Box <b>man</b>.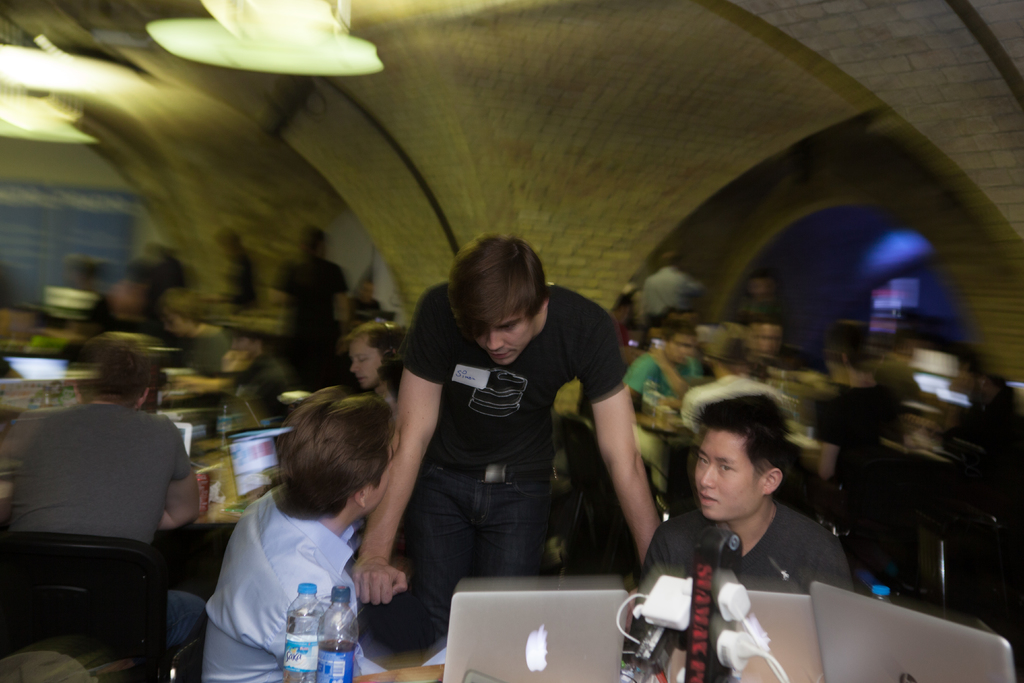
bbox(10, 327, 221, 665).
